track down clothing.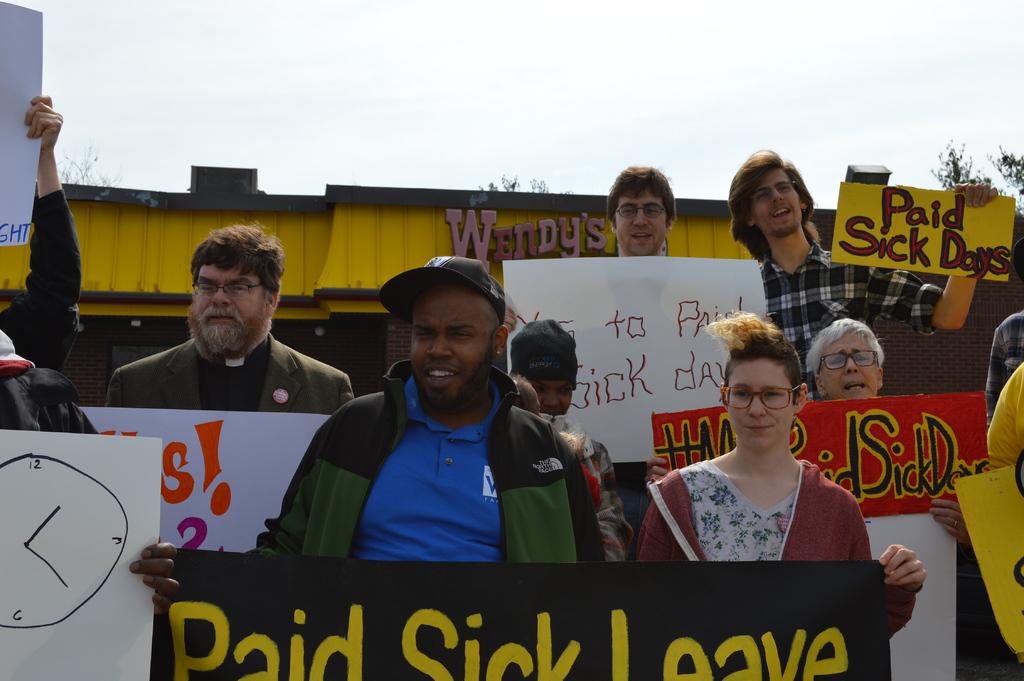
Tracked to Rect(978, 381, 1023, 595).
